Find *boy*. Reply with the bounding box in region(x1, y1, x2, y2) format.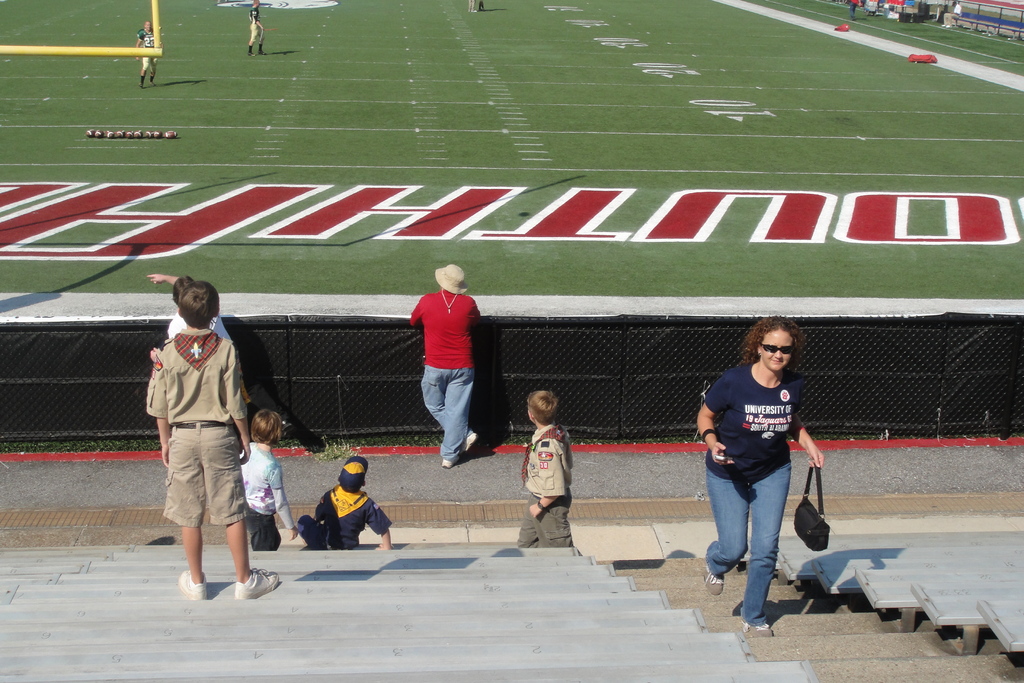
region(517, 389, 573, 548).
